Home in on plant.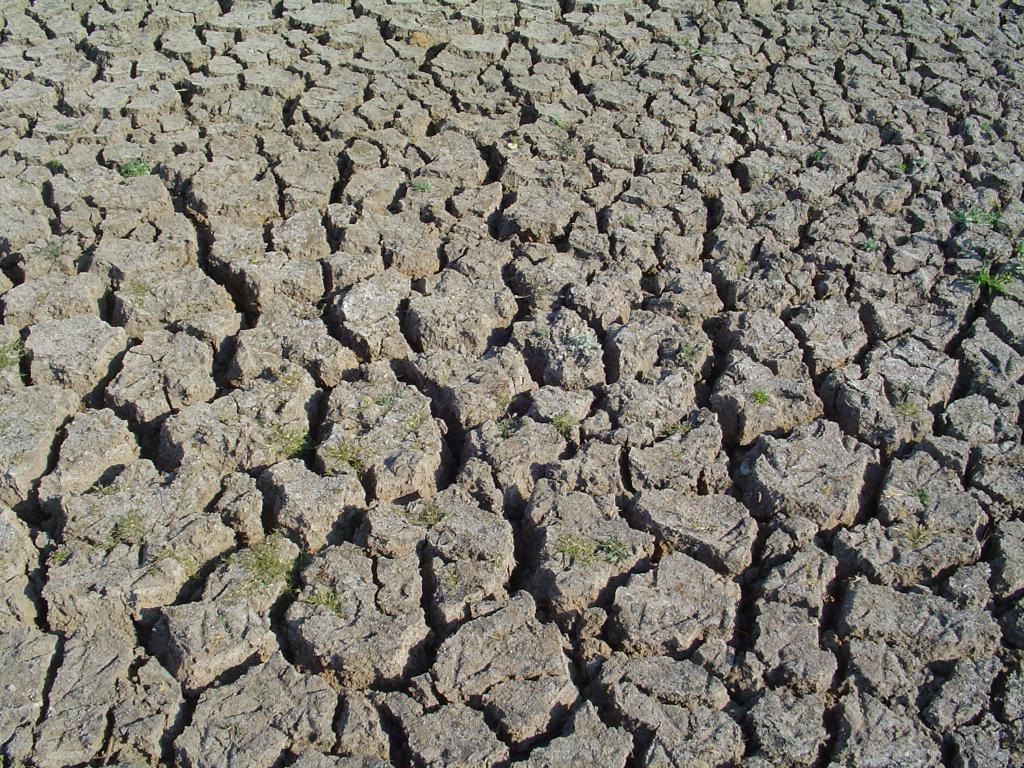
Homed in at left=532, top=322, right=552, bottom=338.
